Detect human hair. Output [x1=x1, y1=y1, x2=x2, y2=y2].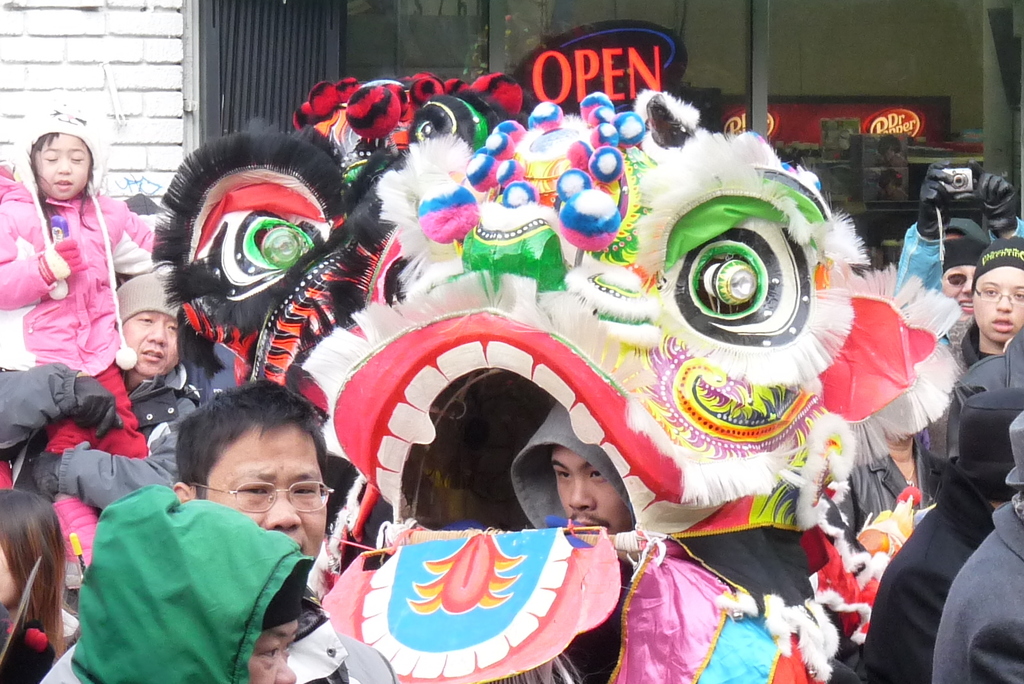
[x1=0, y1=487, x2=68, y2=661].
